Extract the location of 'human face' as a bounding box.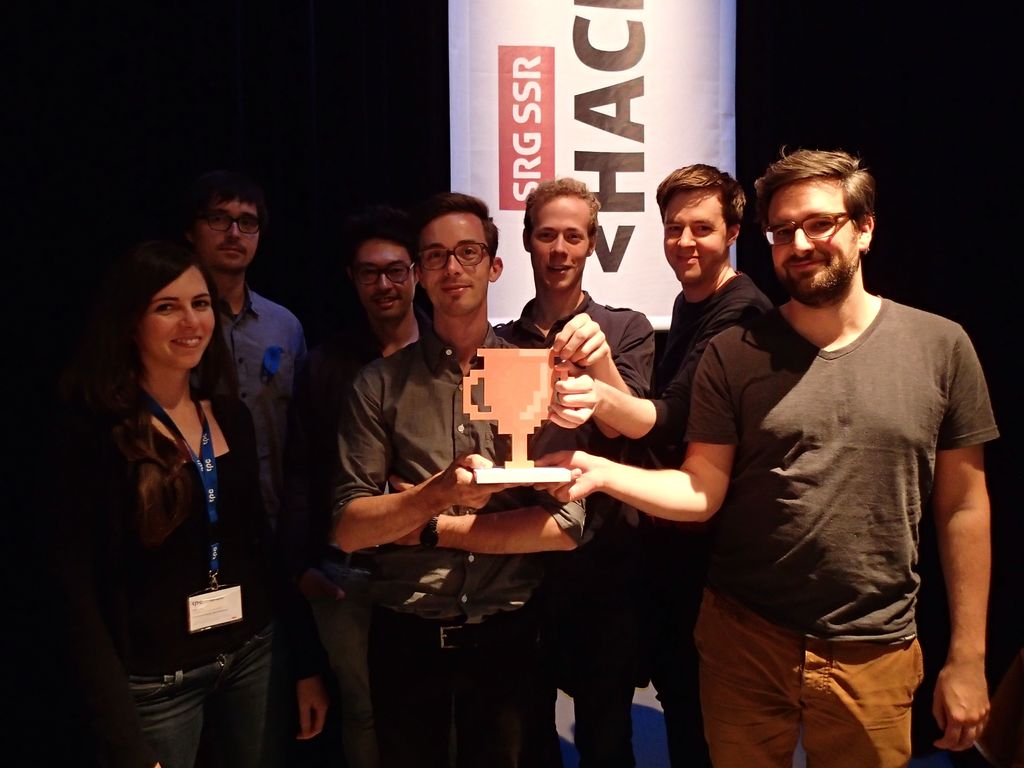
BBox(194, 201, 259, 270).
